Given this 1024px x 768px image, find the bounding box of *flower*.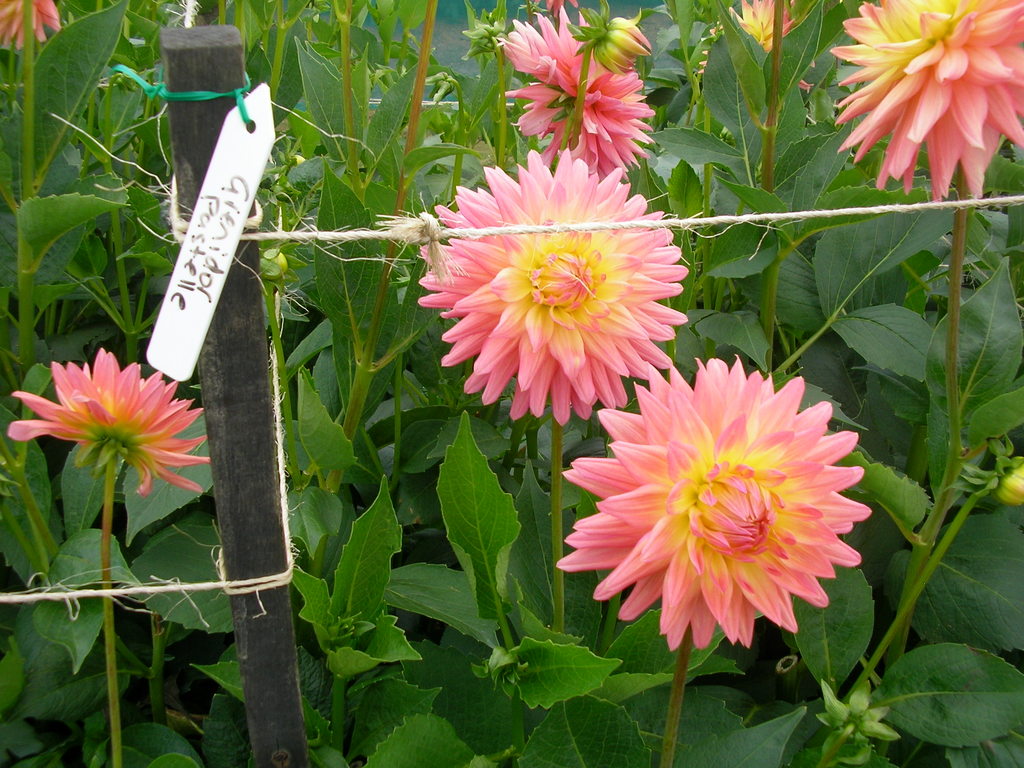
(x1=692, y1=0, x2=822, y2=105).
